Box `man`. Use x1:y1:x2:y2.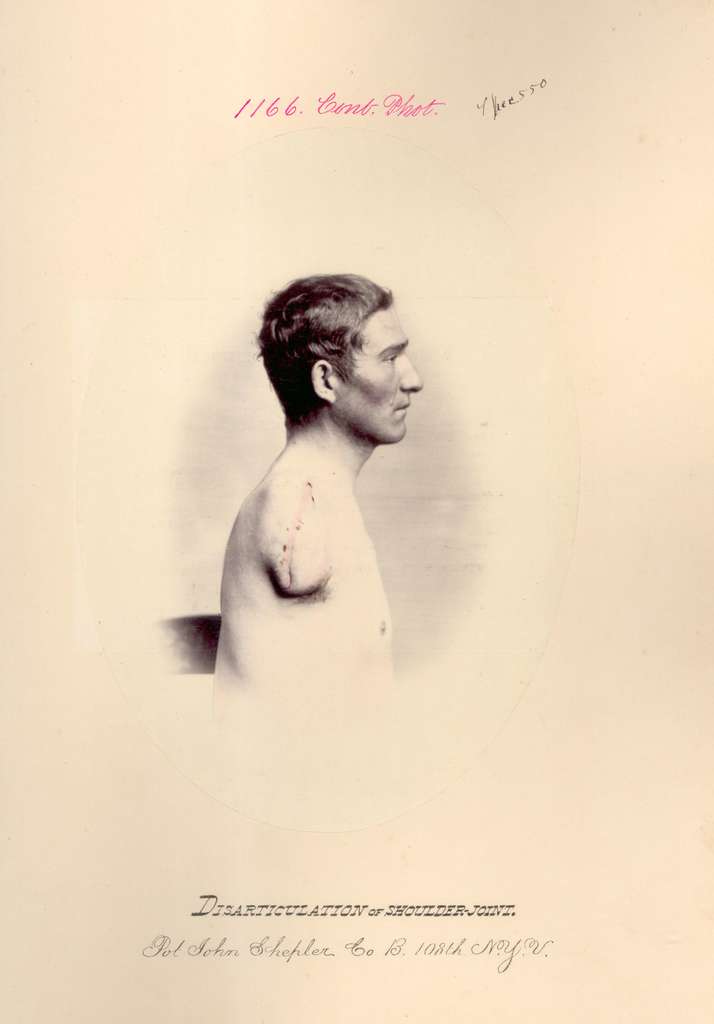
179:282:460:696.
